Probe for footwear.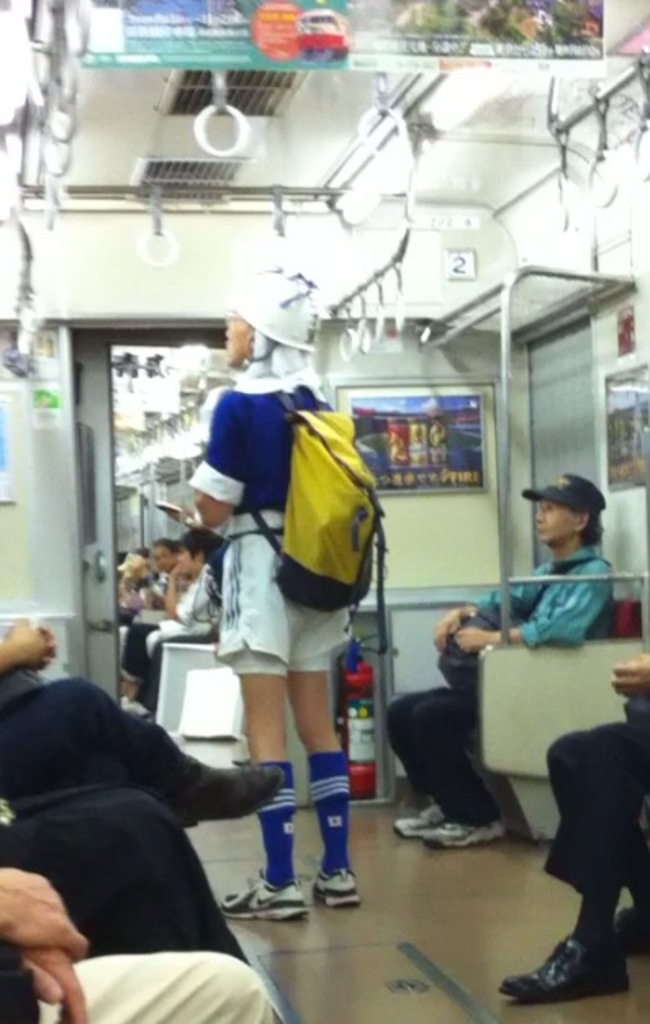
Probe result: <box>529,921,630,1001</box>.
